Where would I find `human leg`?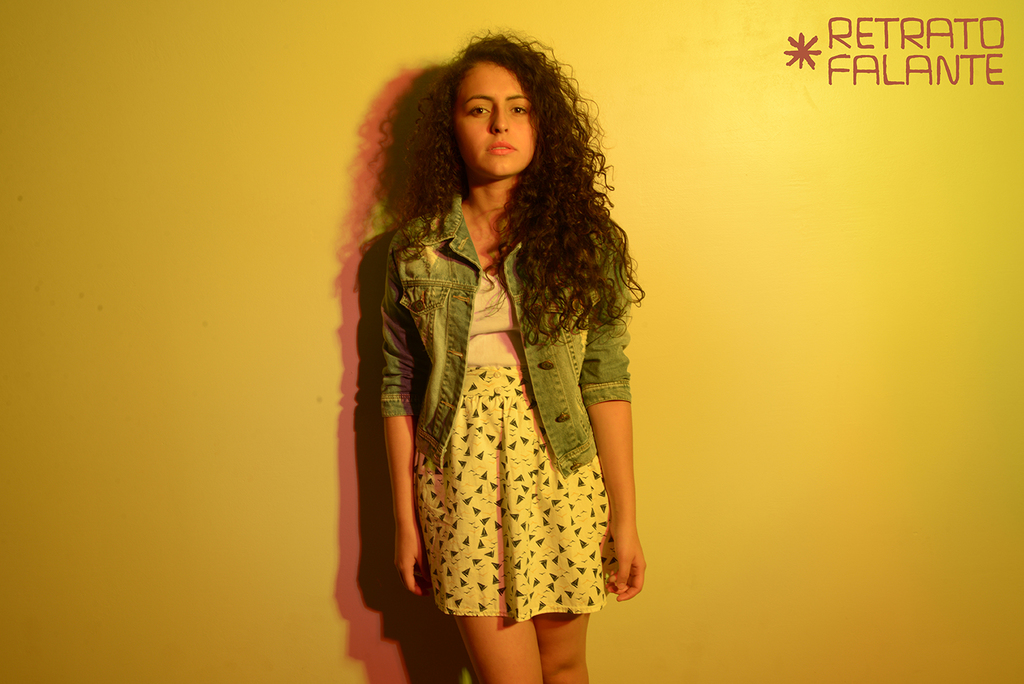
At select_region(414, 385, 540, 683).
